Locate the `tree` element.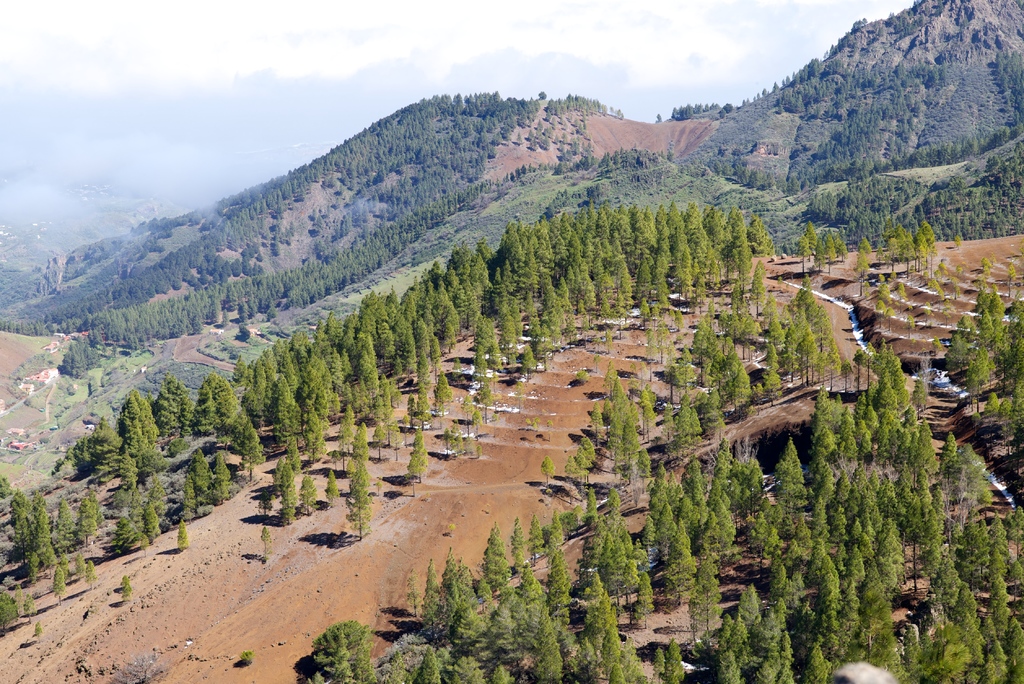
Element bbox: bbox=(175, 523, 190, 548).
